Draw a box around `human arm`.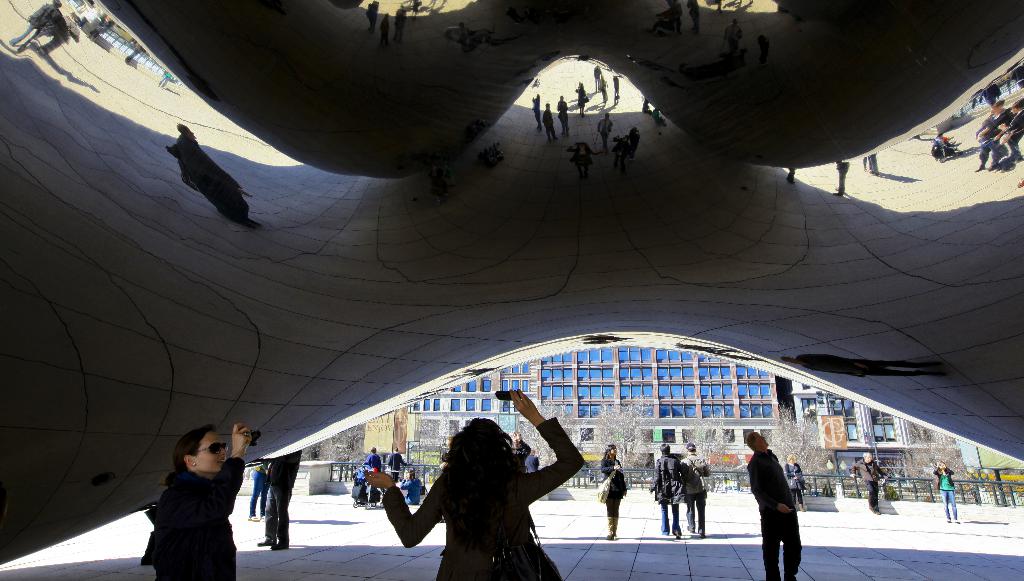
pyautogui.locateOnScreen(785, 464, 798, 485).
